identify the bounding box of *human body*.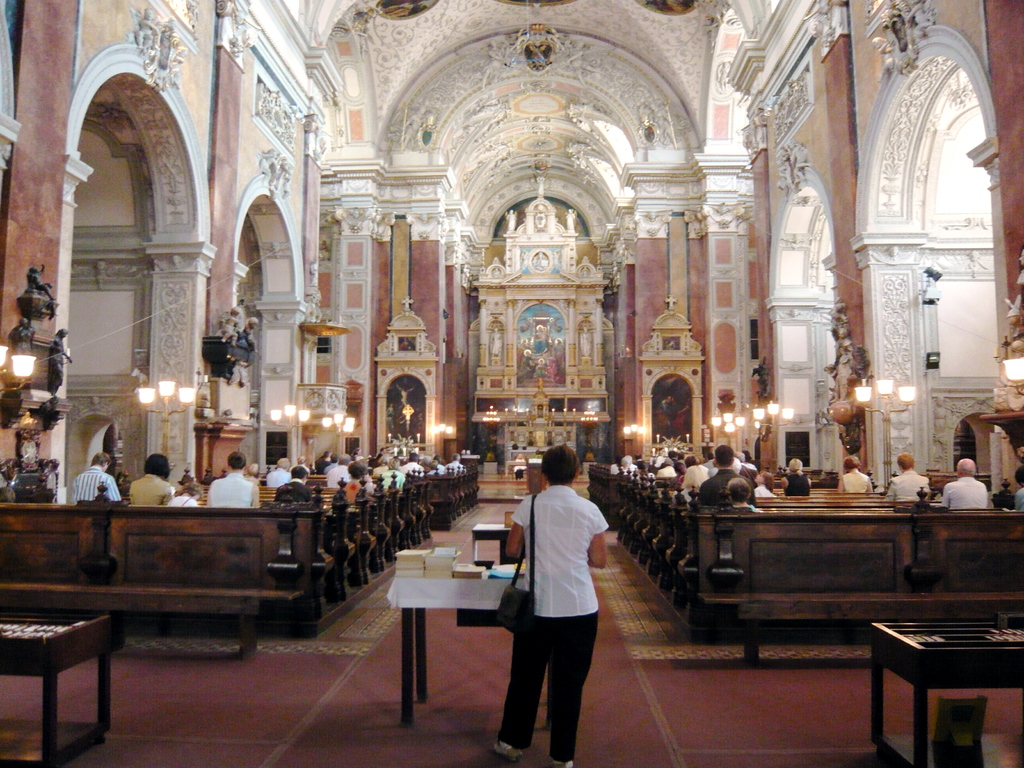
<bbox>1017, 465, 1023, 513</bbox>.
